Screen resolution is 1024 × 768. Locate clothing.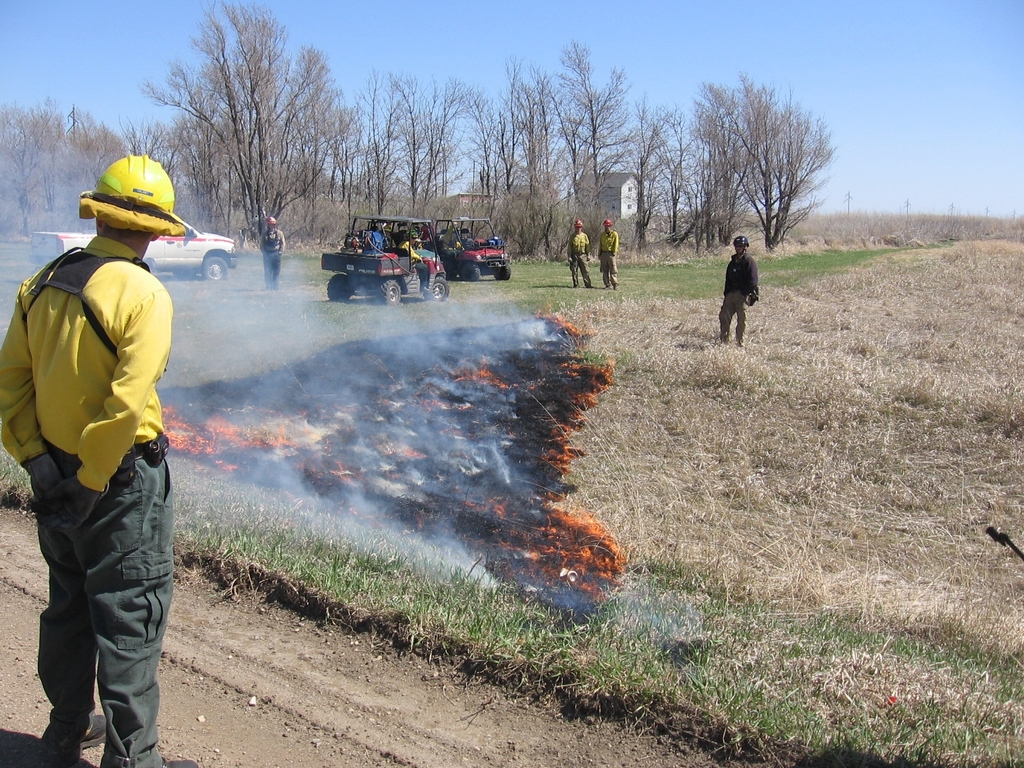
600,229,624,252.
